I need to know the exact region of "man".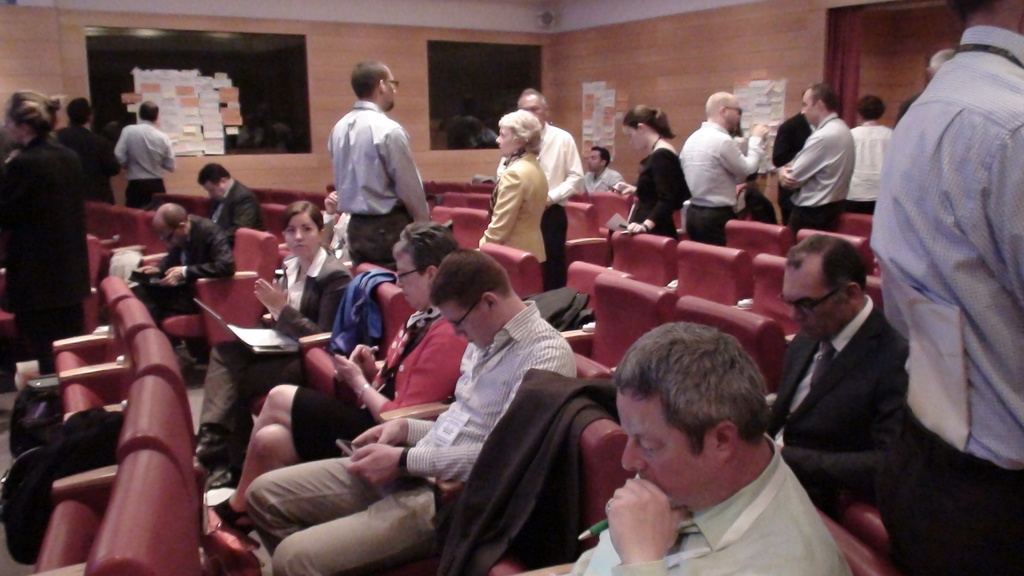
Region: box(570, 317, 856, 575).
